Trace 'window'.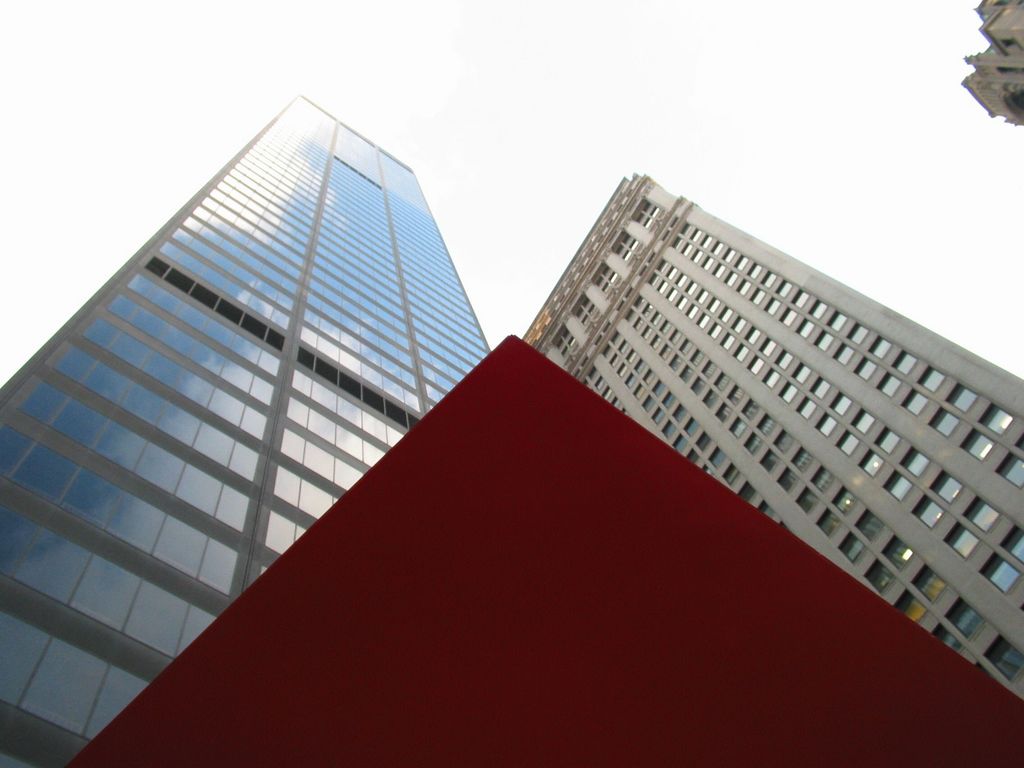
Traced to region(866, 333, 892, 358).
